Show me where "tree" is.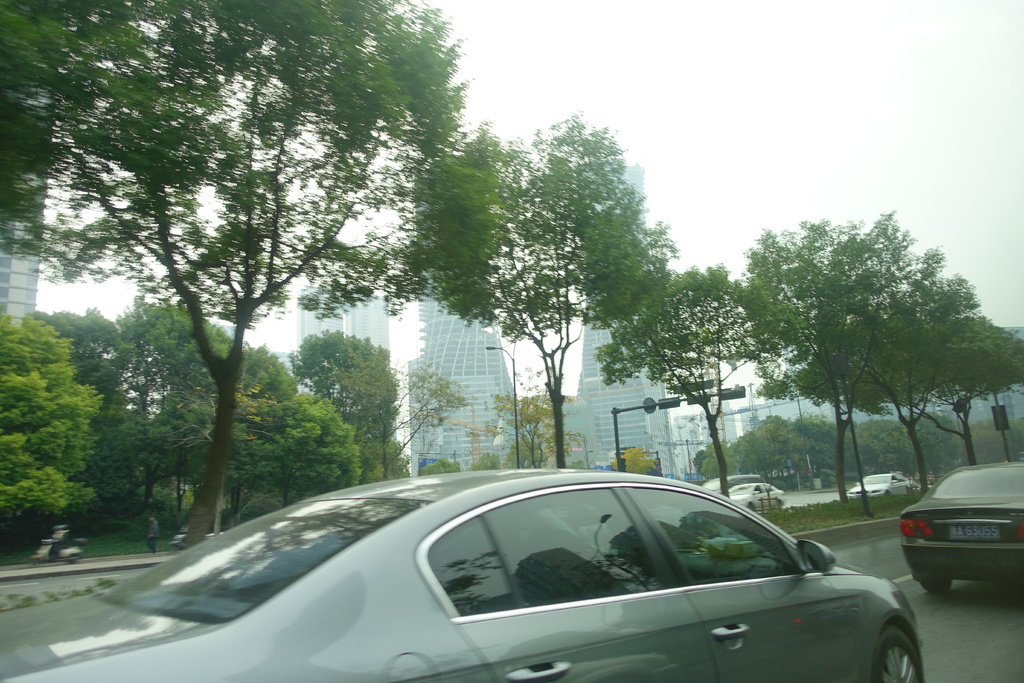
"tree" is at select_region(0, 0, 479, 553).
